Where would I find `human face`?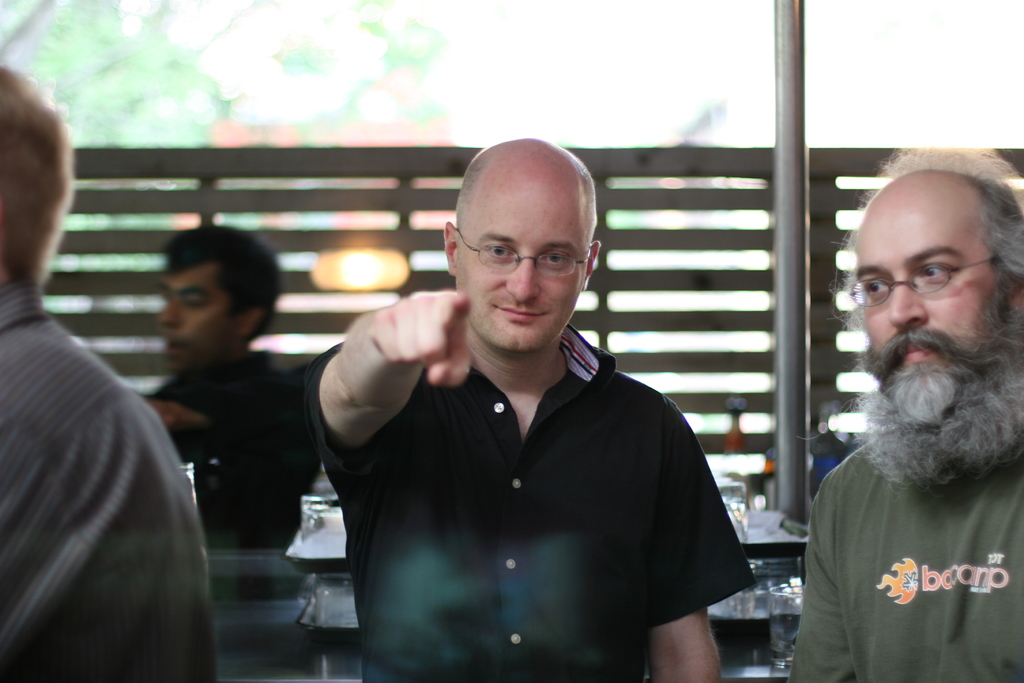
At [left=456, top=178, right=588, bottom=357].
